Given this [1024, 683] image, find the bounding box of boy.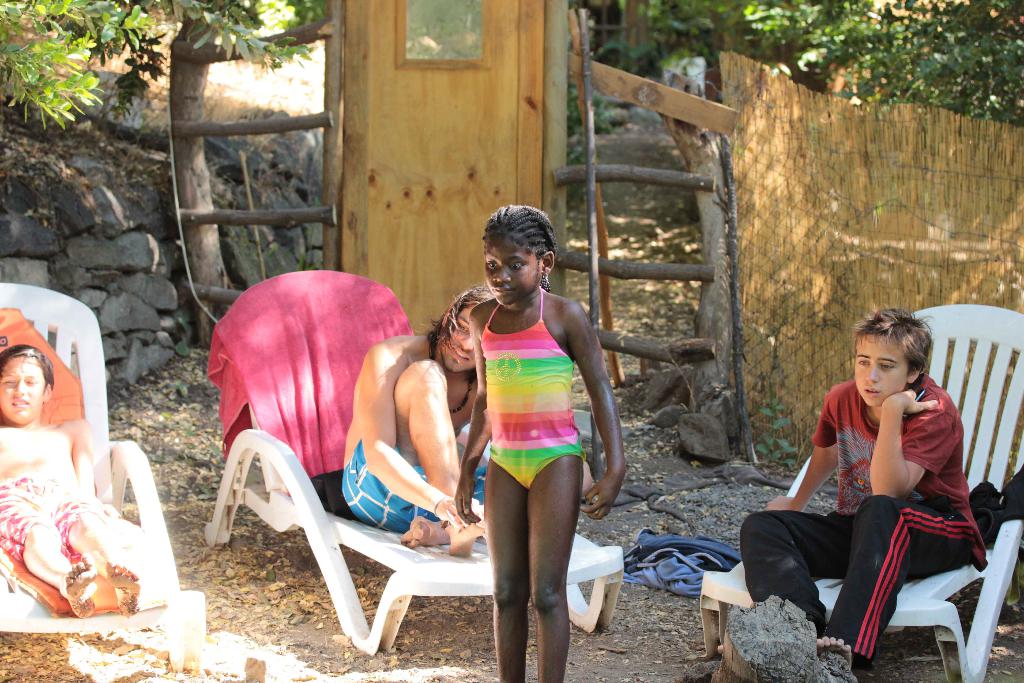
{"left": 3, "top": 345, "right": 143, "bottom": 619}.
